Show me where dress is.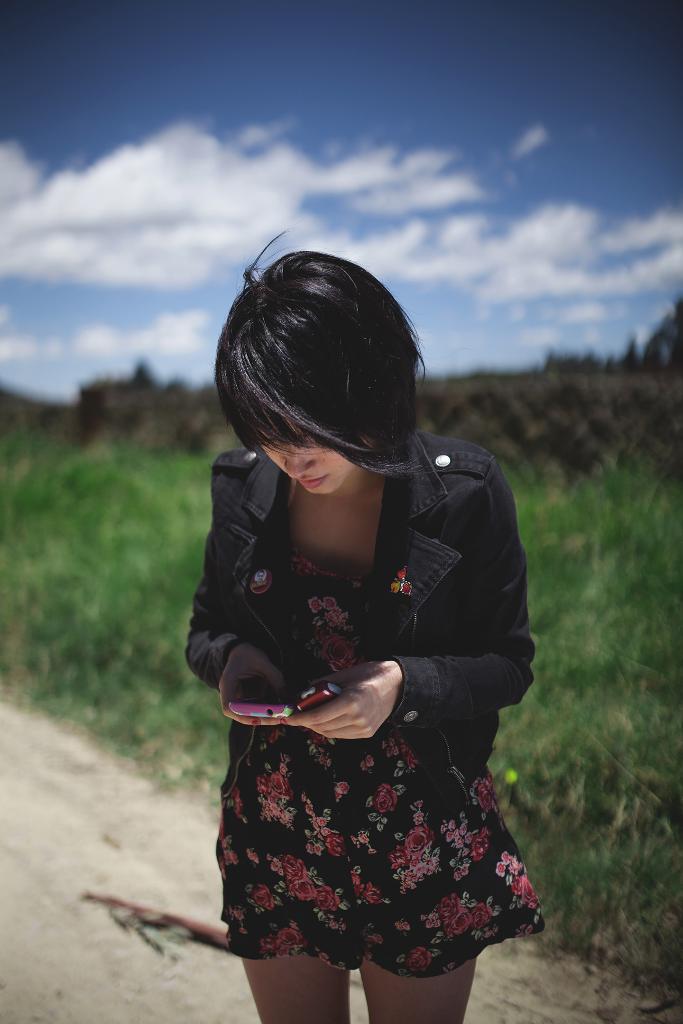
dress is at 179,433,547,973.
